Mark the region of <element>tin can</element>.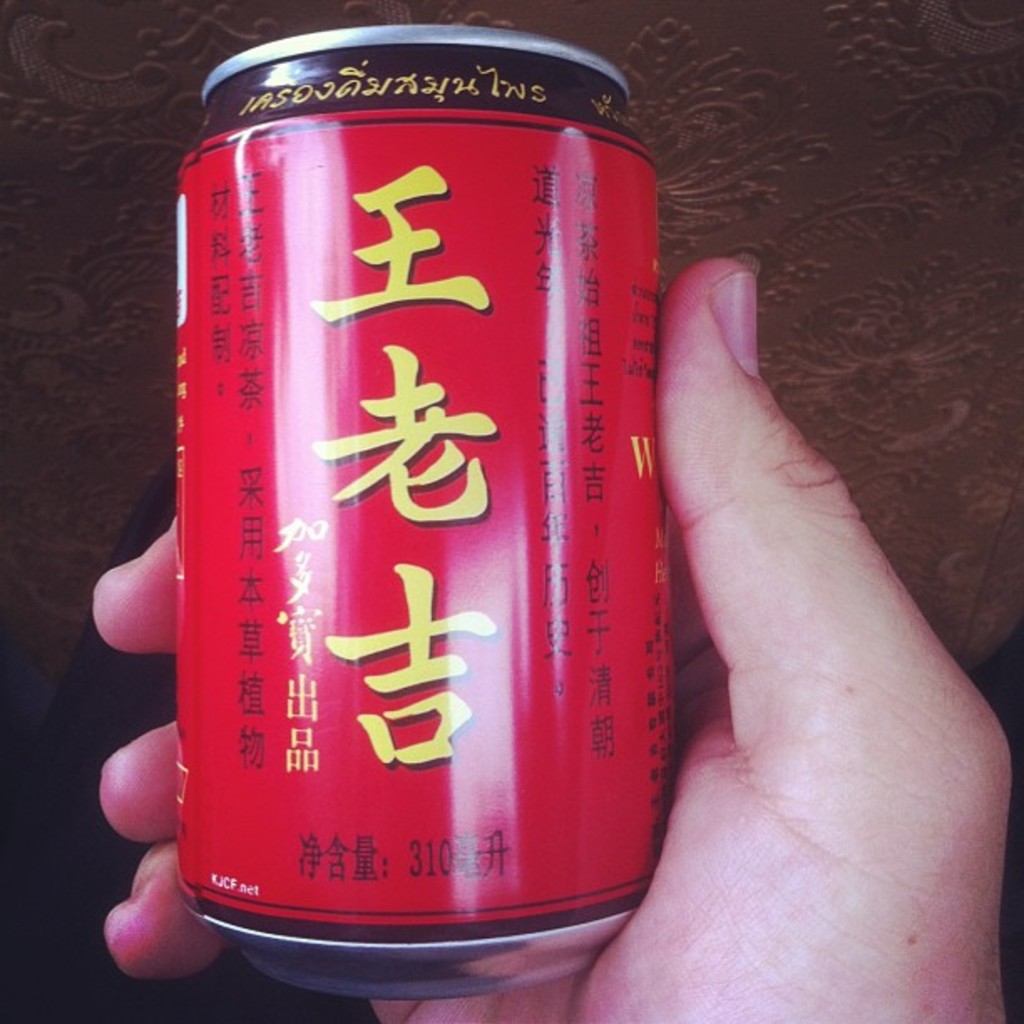
Region: {"x1": 177, "y1": 25, "x2": 676, "y2": 996}.
